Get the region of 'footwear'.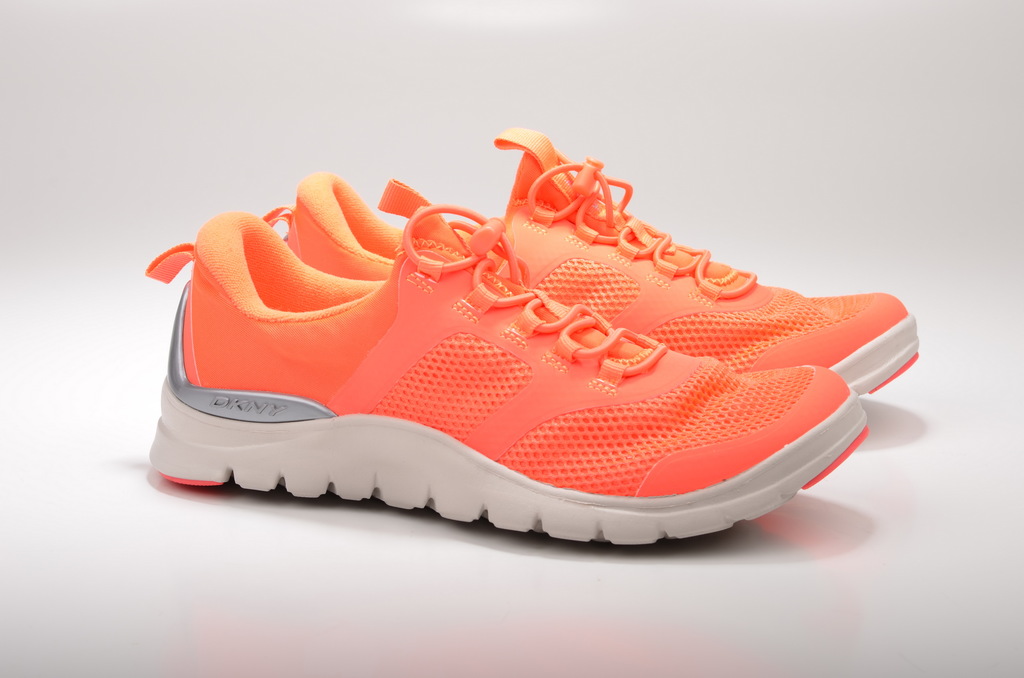
x1=261 y1=121 x2=920 y2=402.
